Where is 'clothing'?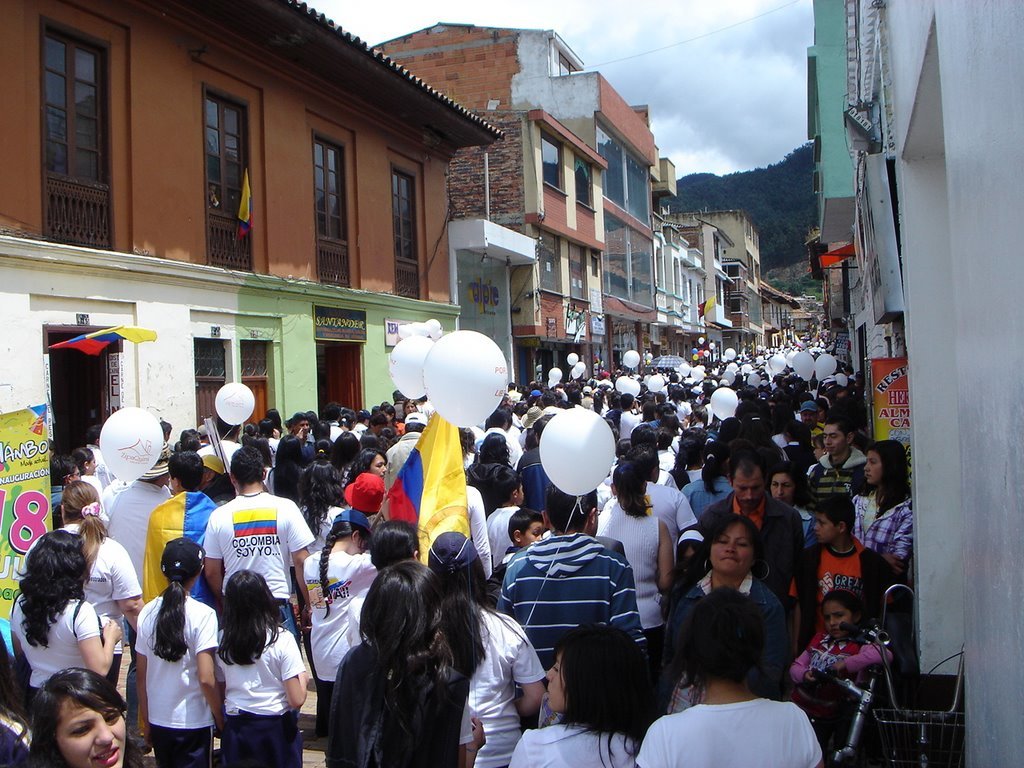
[202, 602, 294, 744].
